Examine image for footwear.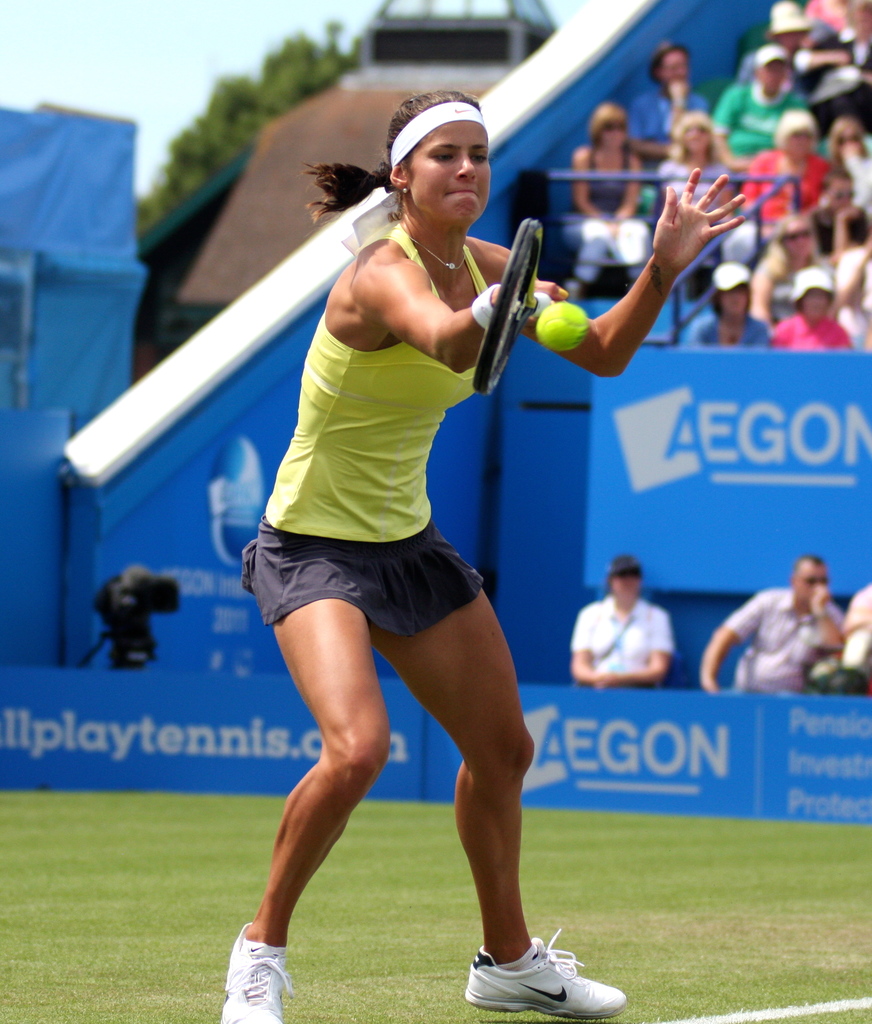
Examination result: left=226, top=922, right=298, bottom=1023.
